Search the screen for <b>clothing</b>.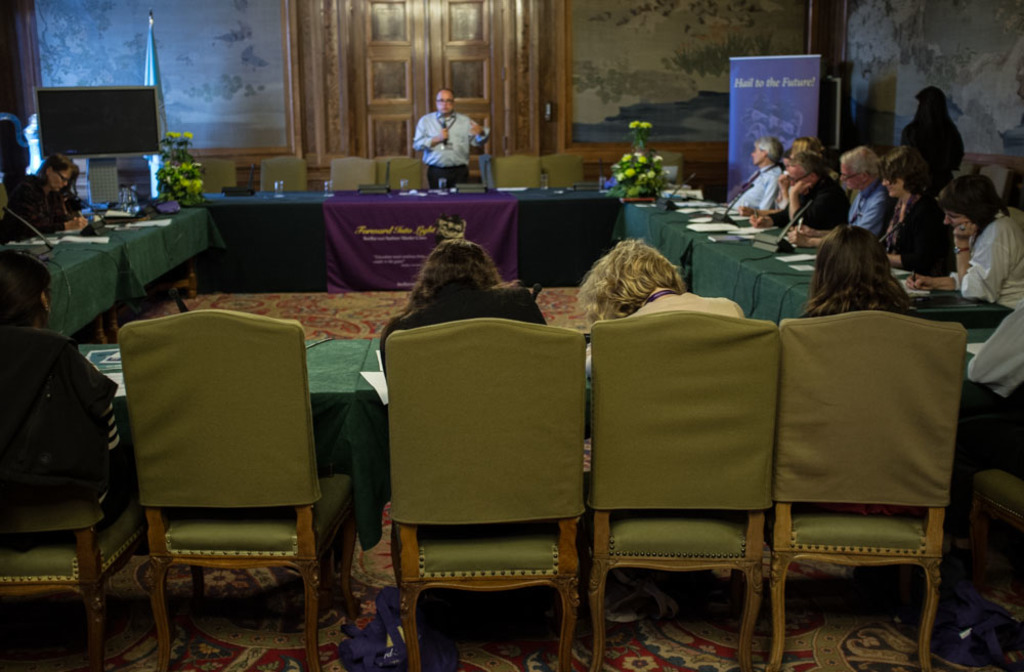
Found at x1=889 y1=184 x2=951 y2=287.
